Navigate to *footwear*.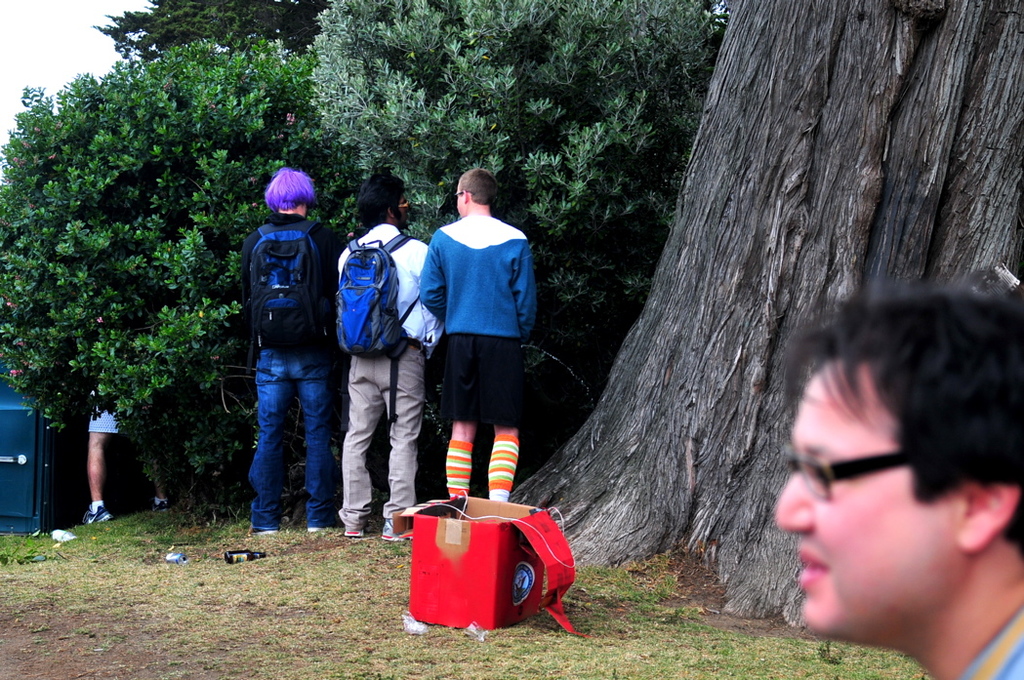
Navigation target: left=148, top=495, right=165, bottom=511.
